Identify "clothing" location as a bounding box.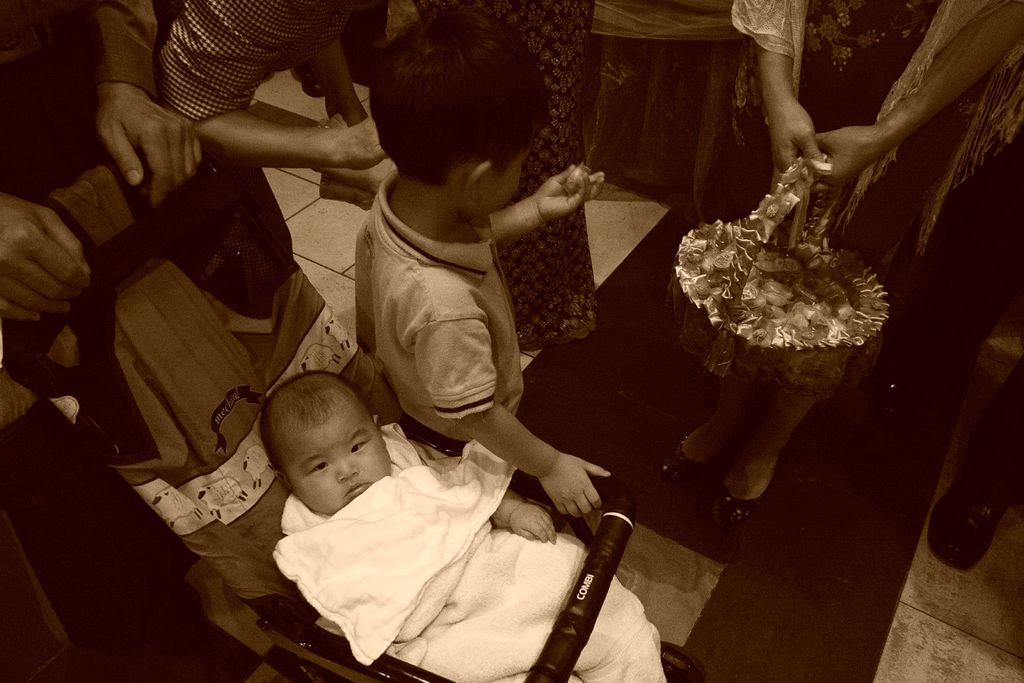
<region>0, 0, 163, 195</region>.
